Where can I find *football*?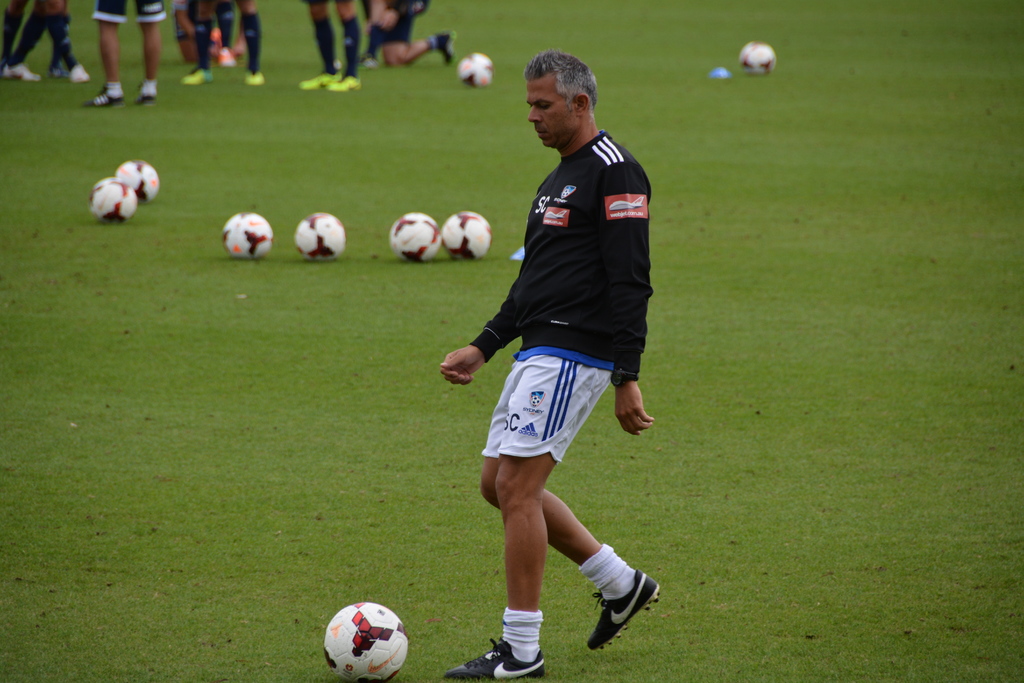
You can find it at box=[323, 602, 408, 682].
